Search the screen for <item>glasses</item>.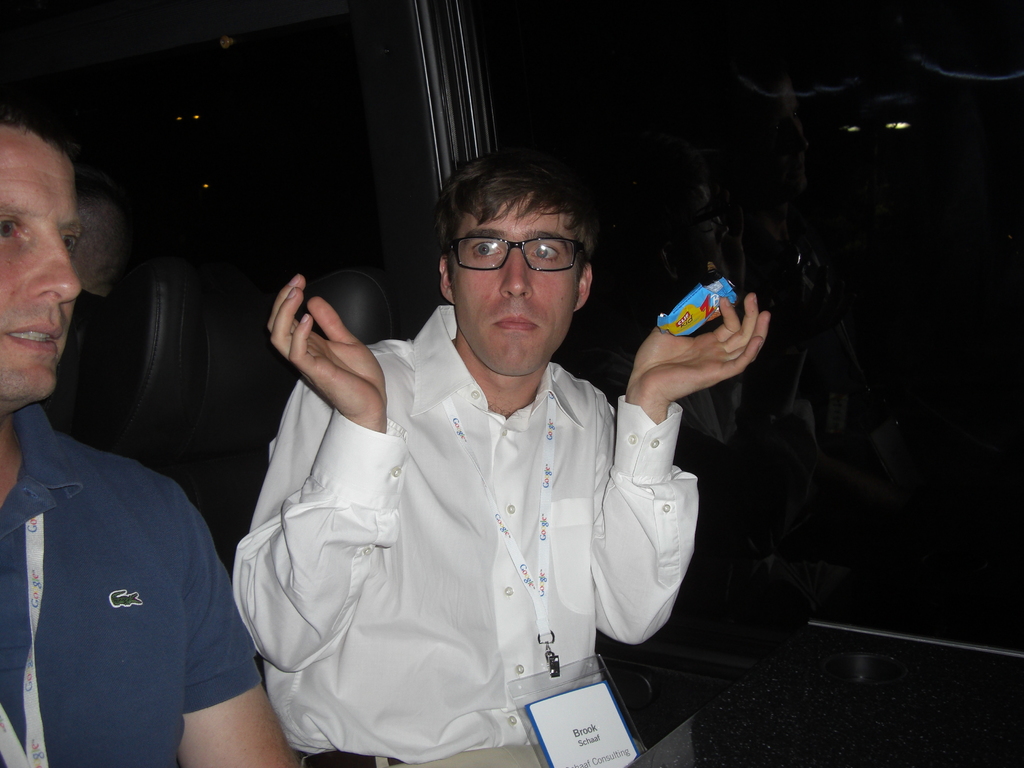
Found at rect(444, 229, 599, 276).
